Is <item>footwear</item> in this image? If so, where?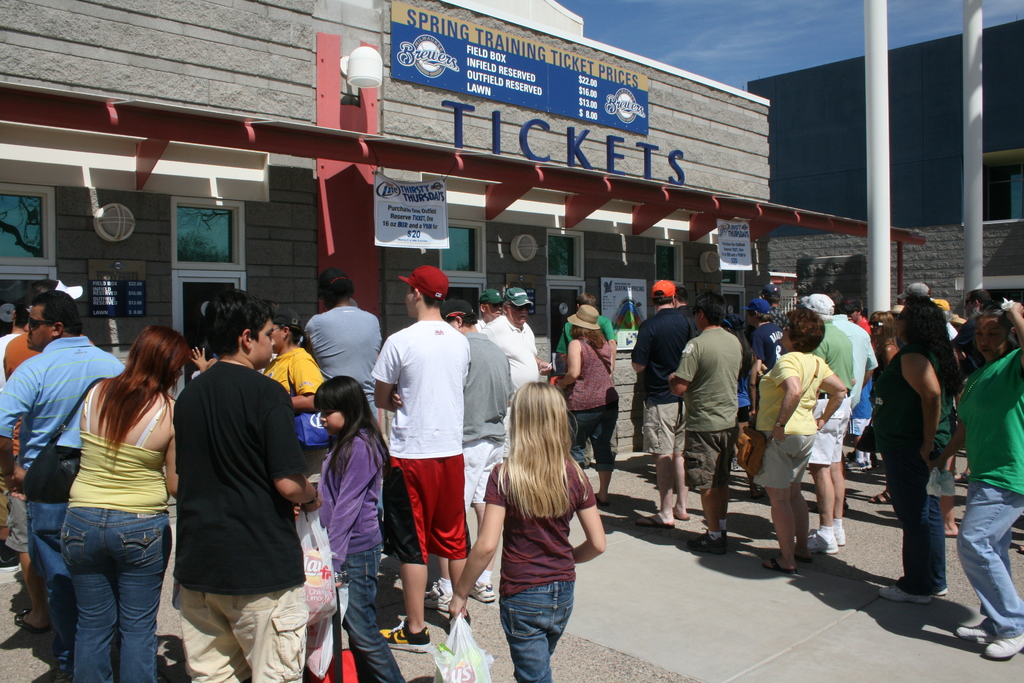
Yes, at (423,579,451,611).
